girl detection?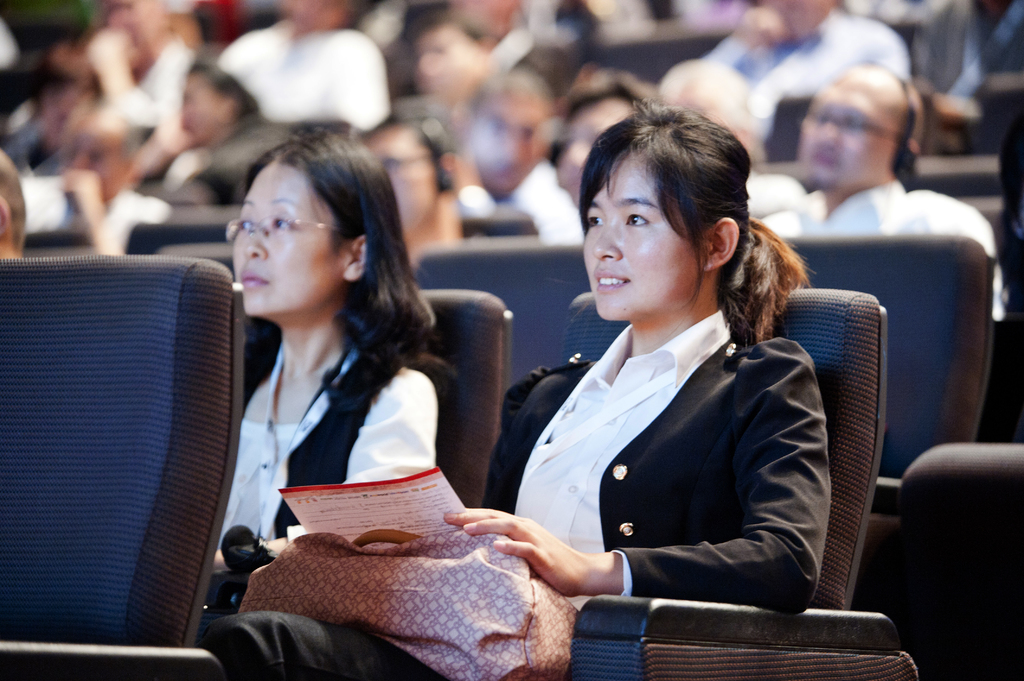
(191,115,440,578)
